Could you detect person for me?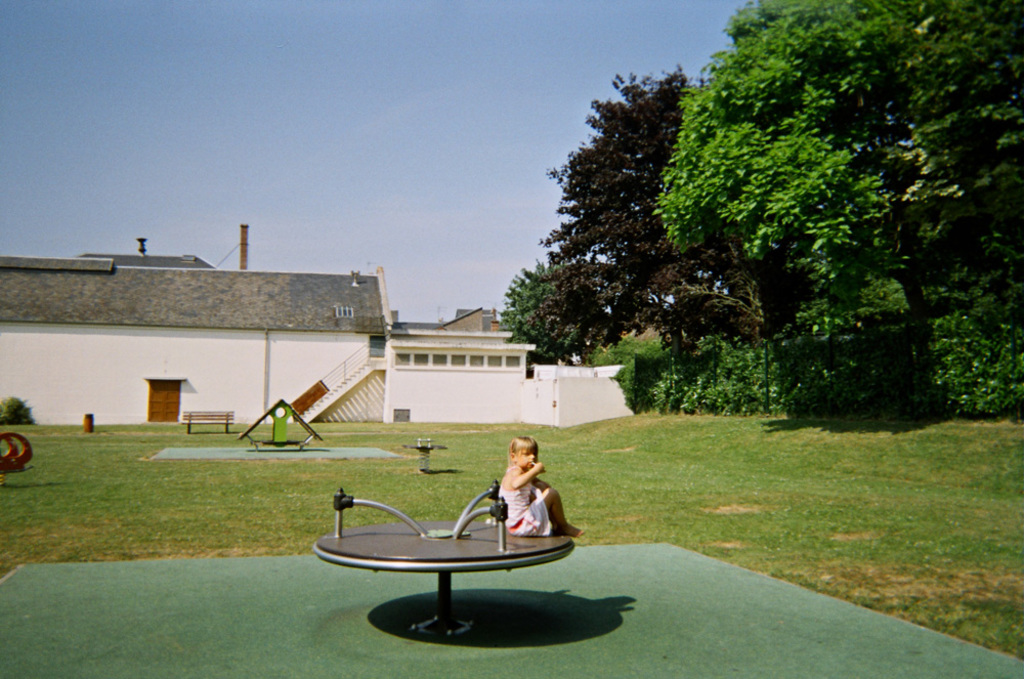
Detection result: [left=501, top=434, right=581, bottom=539].
